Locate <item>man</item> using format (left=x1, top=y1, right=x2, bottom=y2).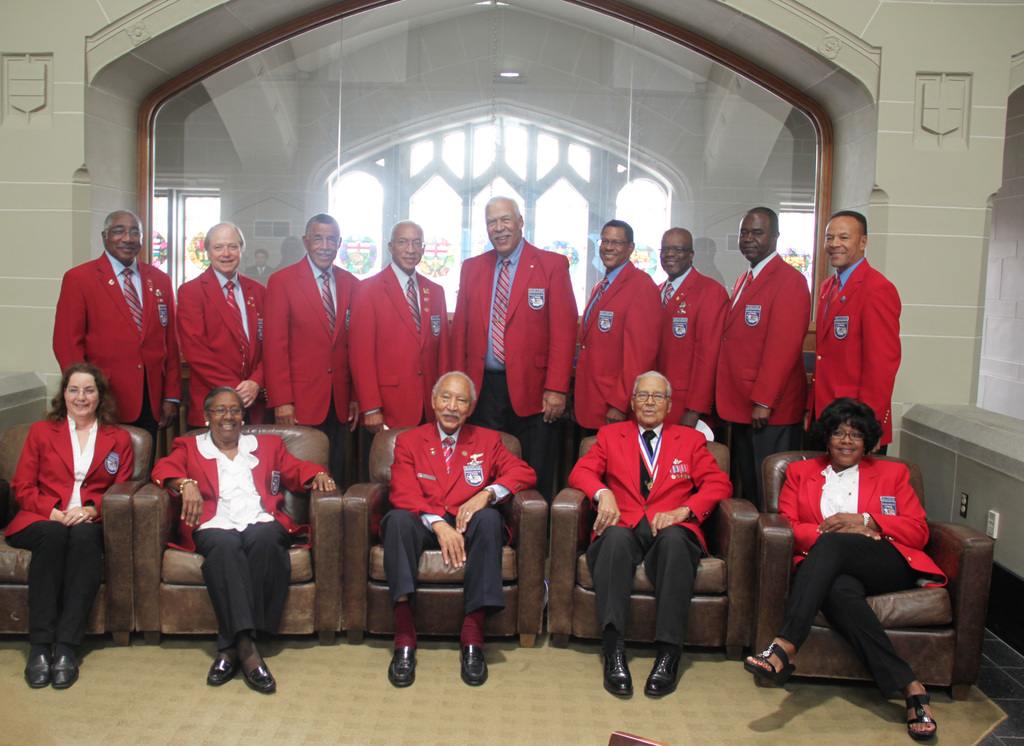
(left=815, top=221, right=907, bottom=511).
